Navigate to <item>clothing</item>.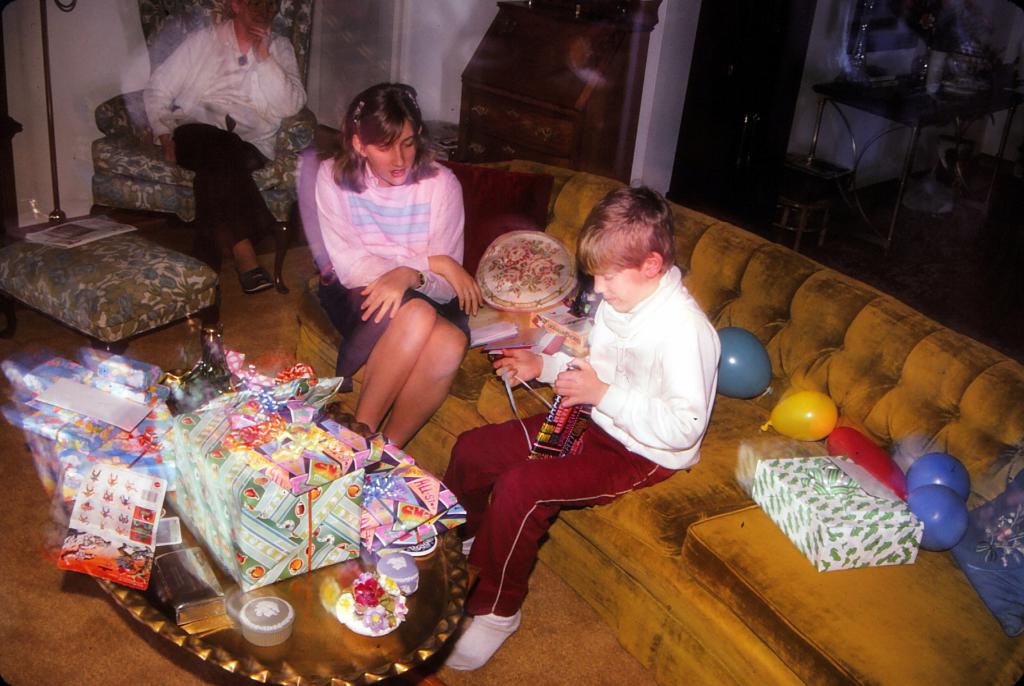
Navigation target: Rect(314, 154, 465, 395).
